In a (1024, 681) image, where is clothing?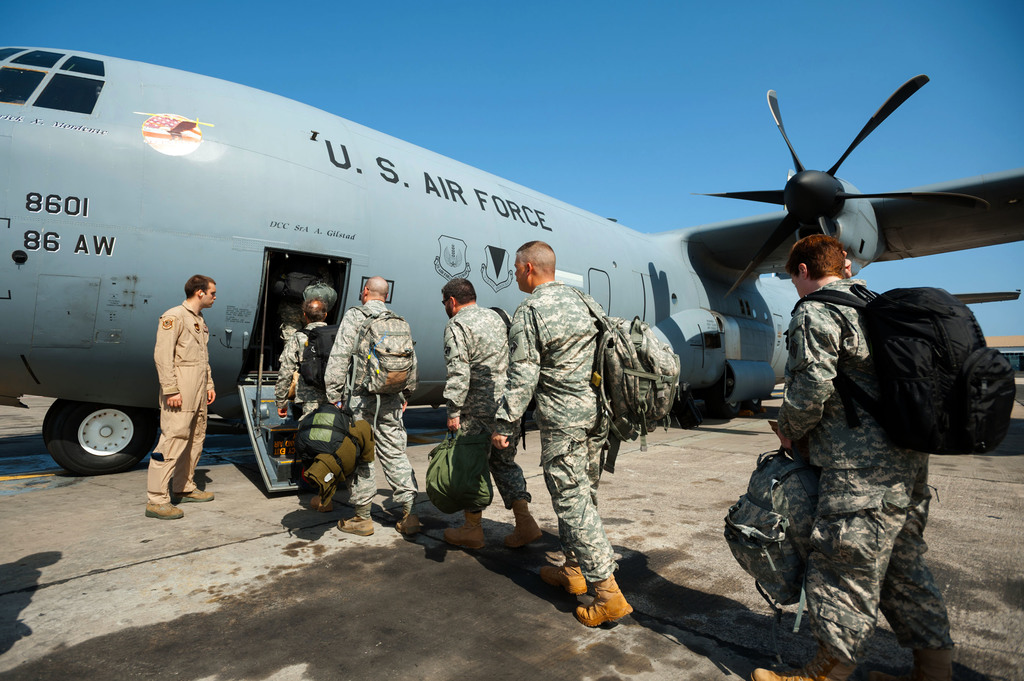
[322,300,412,508].
